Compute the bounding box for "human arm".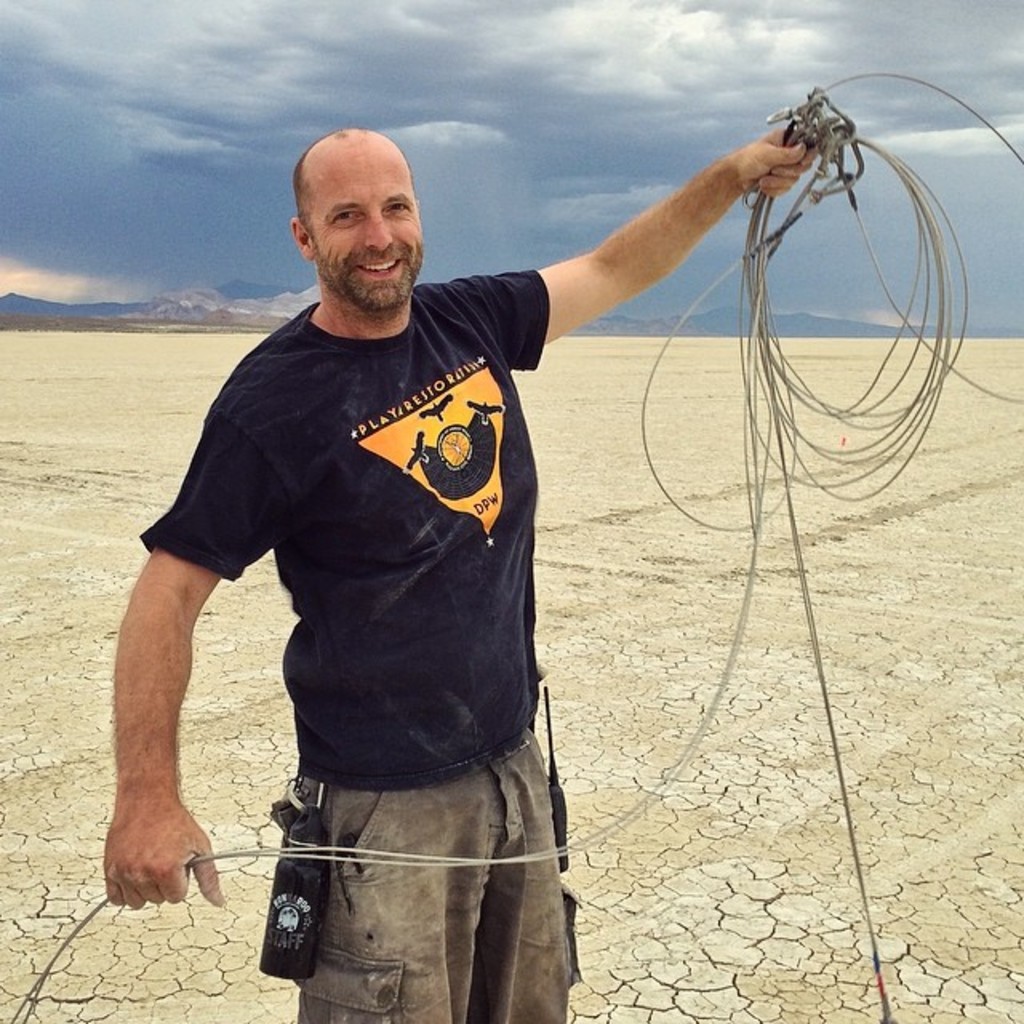
bbox=[496, 130, 842, 357].
